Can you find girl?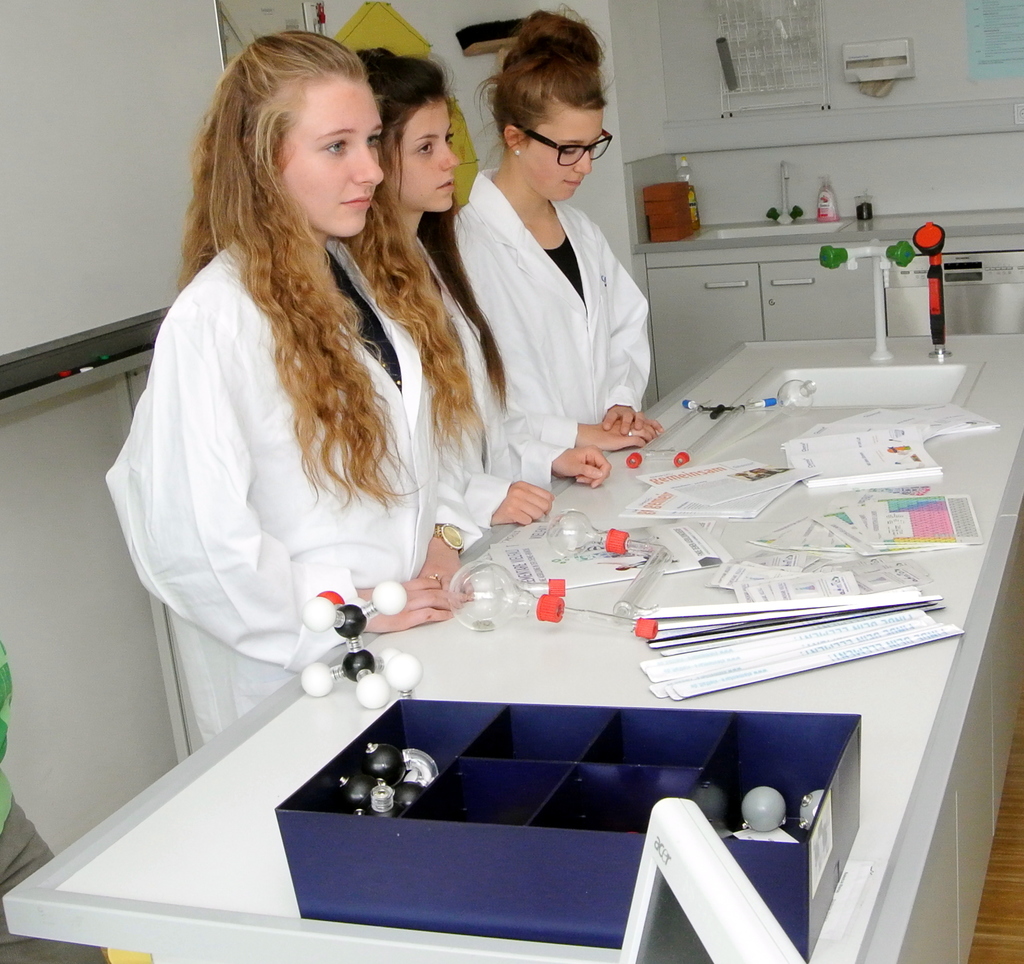
Yes, bounding box: pyautogui.locateOnScreen(460, 4, 667, 453).
